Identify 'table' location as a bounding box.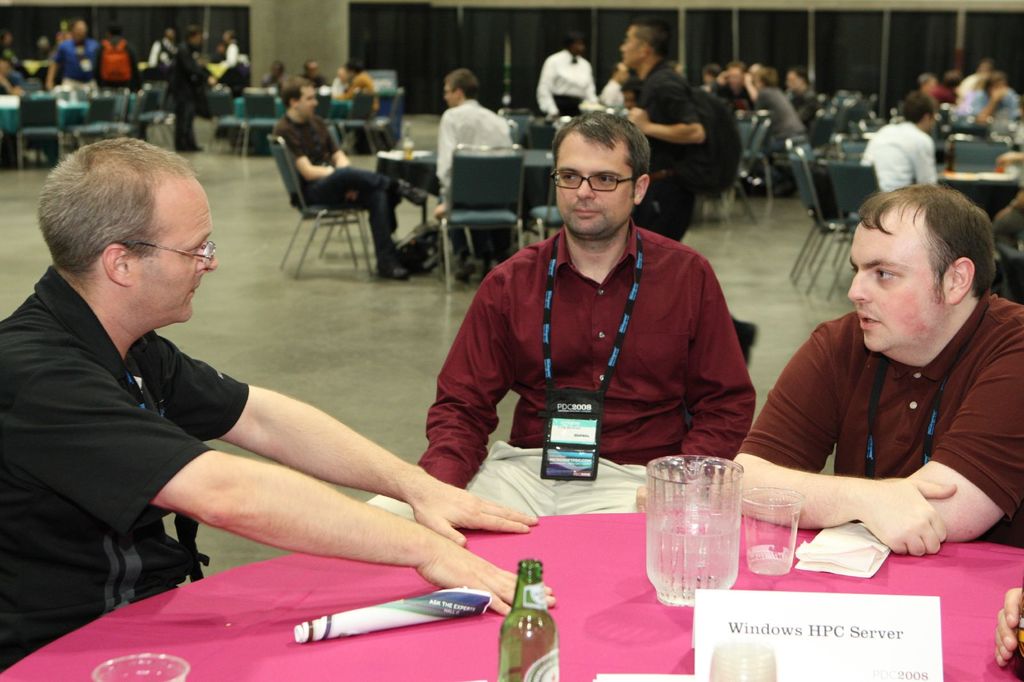
x1=374, y1=132, x2=560, y2=226.
